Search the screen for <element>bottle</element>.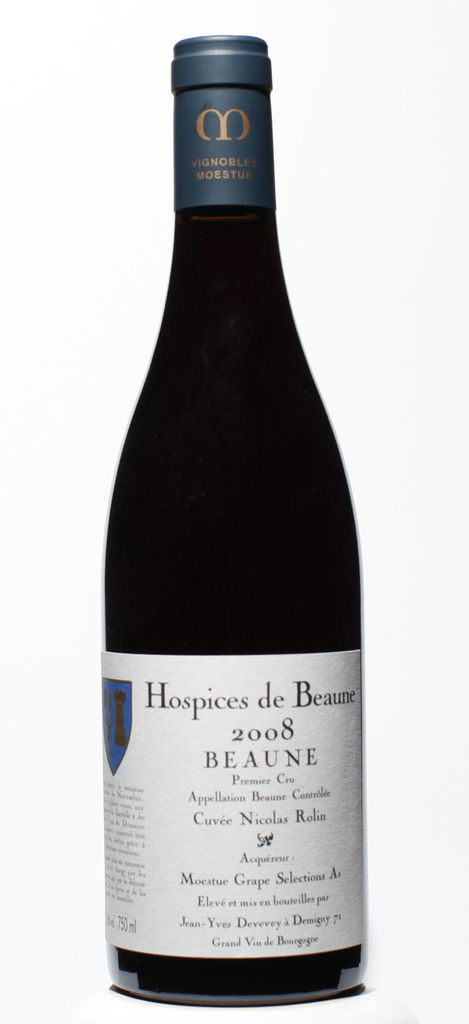
Found at Rect(91, 43, 370, 1012).
